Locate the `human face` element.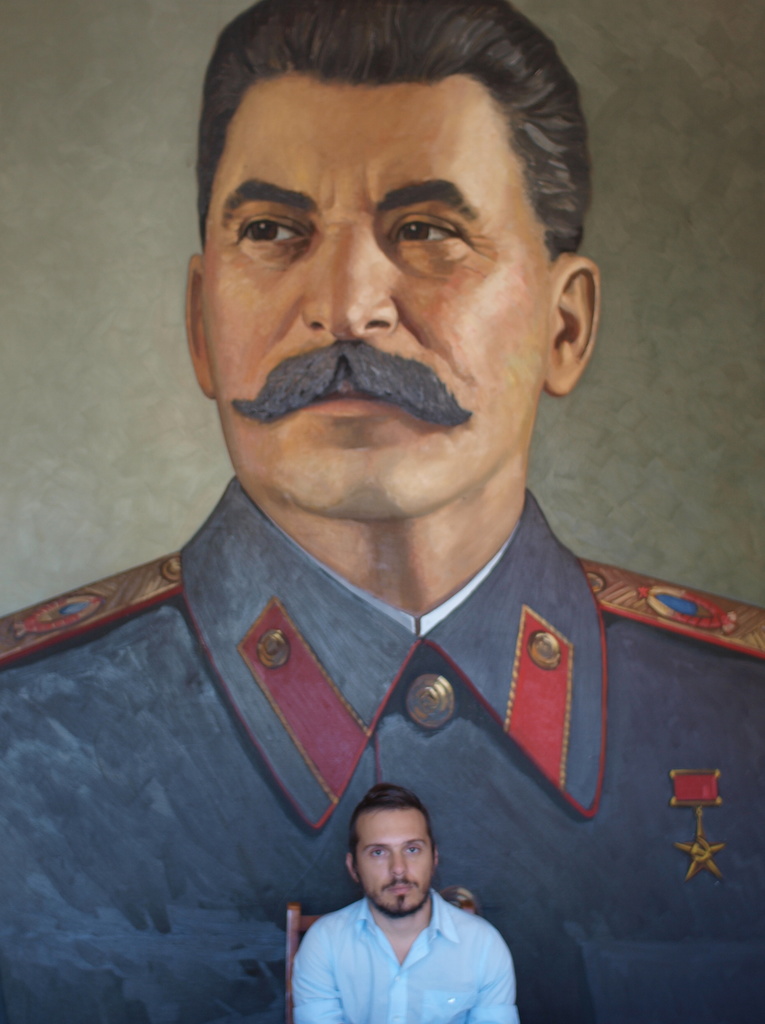
Element bbox: [x1=215, y1=74, x2=553, y2=515].
